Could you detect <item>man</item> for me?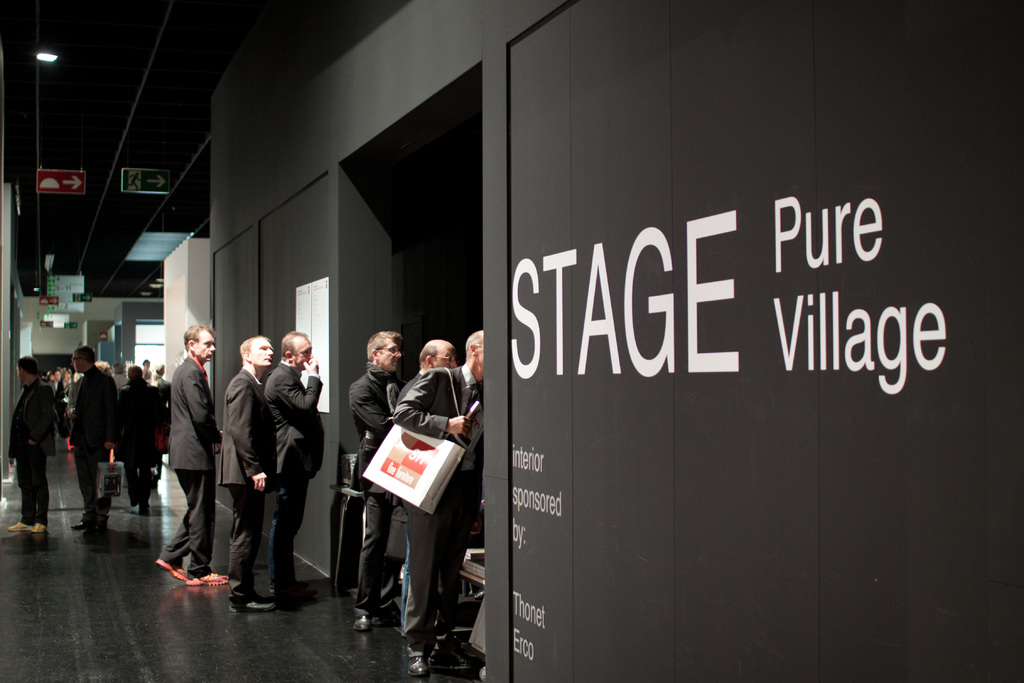
Detection result: 214:334:276:613.
